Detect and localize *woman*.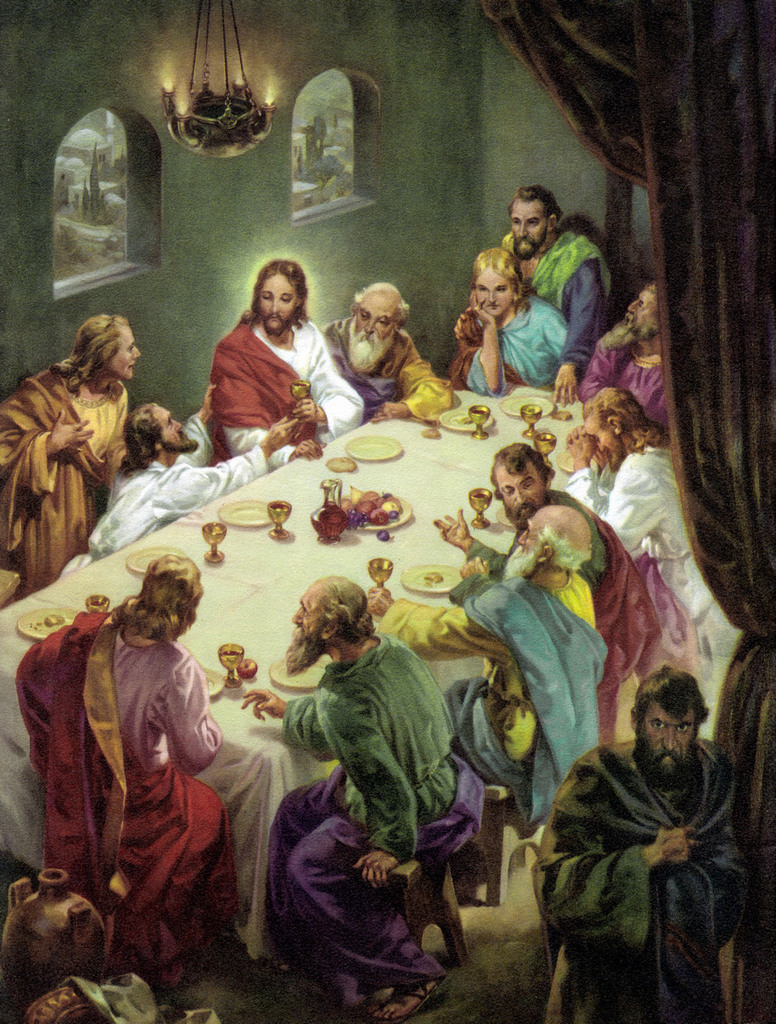
Localized at <box>449,251,571,395</box>.
